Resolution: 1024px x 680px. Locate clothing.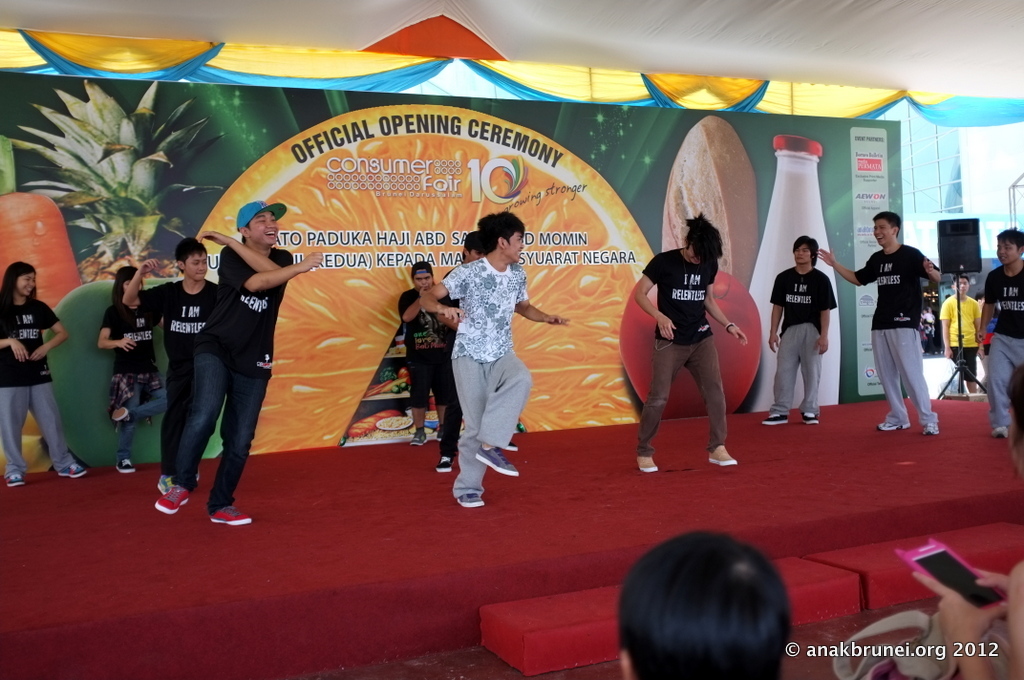
left=770, top=263, right=839, bottom=418.
